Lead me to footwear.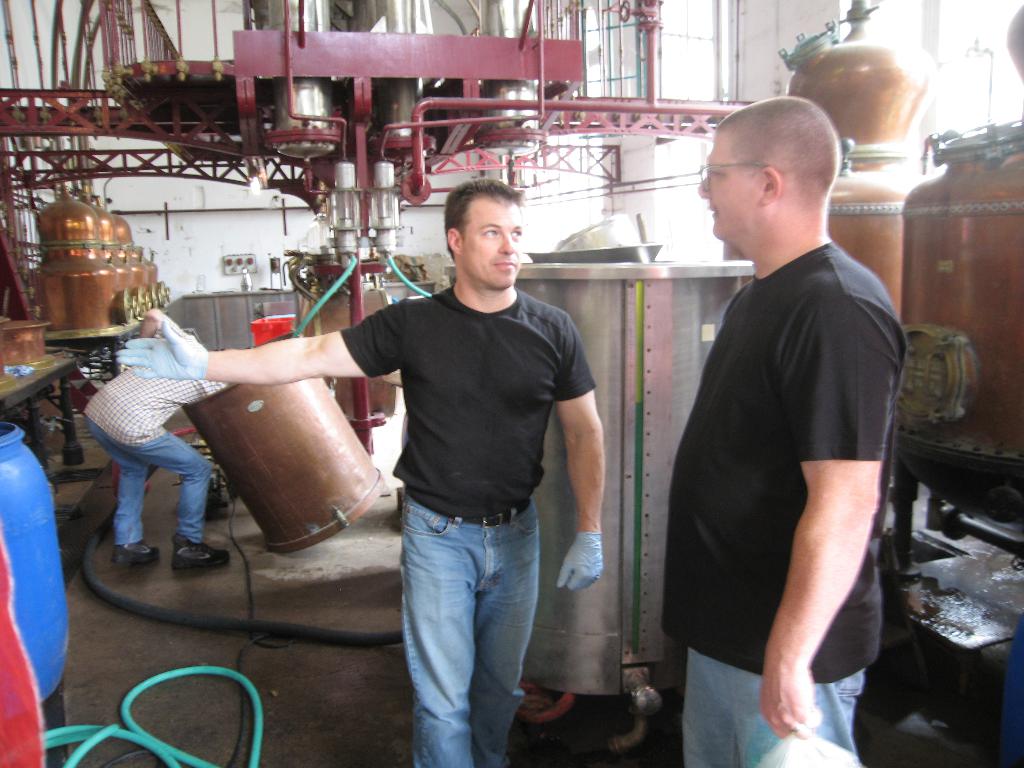
Lead to x1=173 y1=531 x2=231 y2=577.
